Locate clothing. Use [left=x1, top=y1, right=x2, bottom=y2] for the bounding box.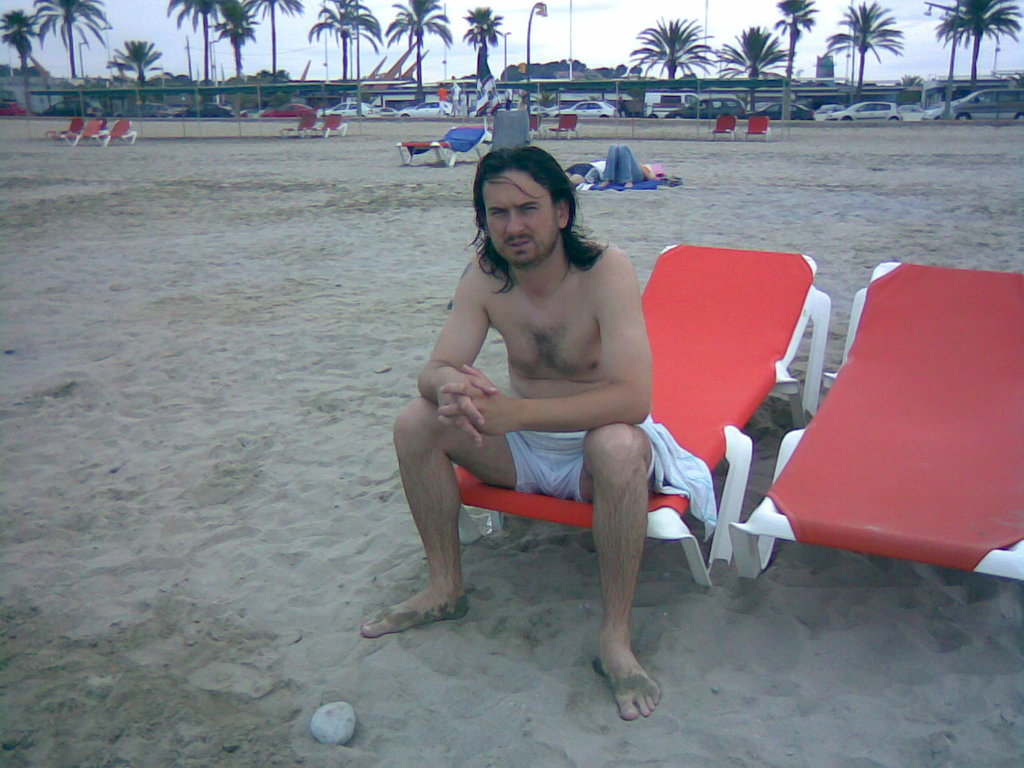
[left=607, top=148, right=658, bottom=184].
